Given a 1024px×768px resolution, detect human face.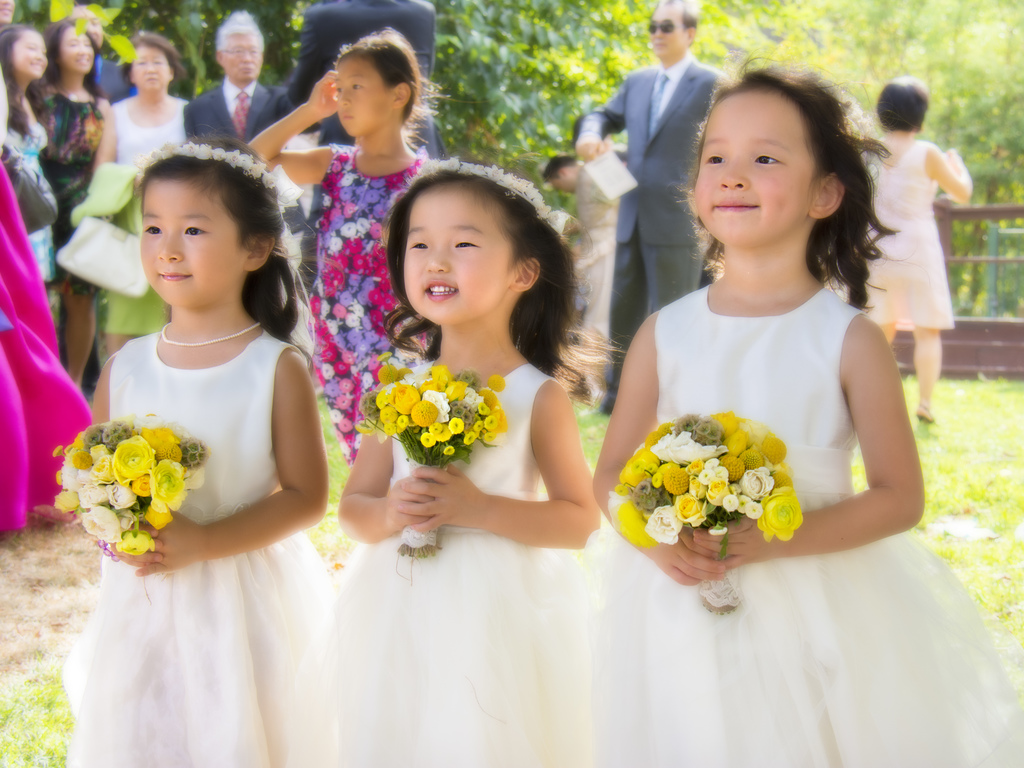
crop(0, 0, 18, 24).
